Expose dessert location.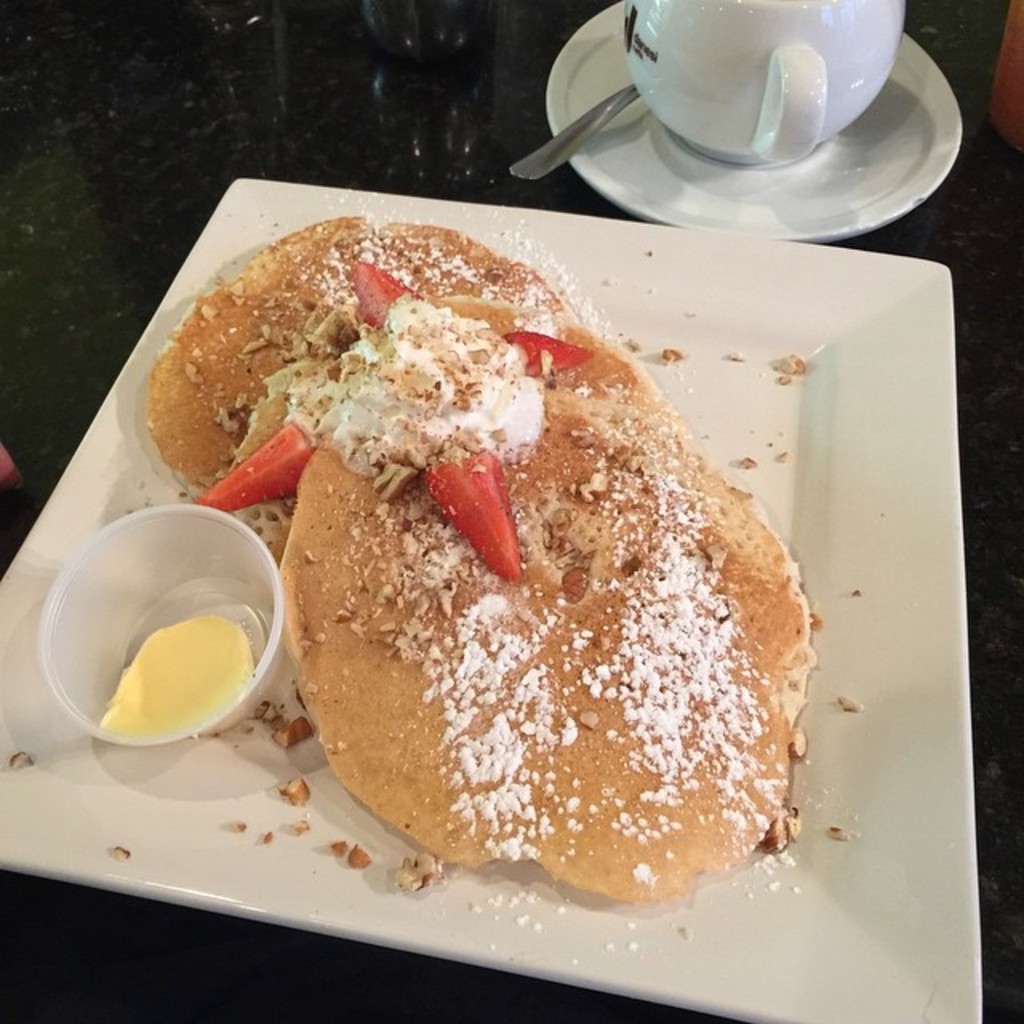
Exposed at (261,275,806,952).
